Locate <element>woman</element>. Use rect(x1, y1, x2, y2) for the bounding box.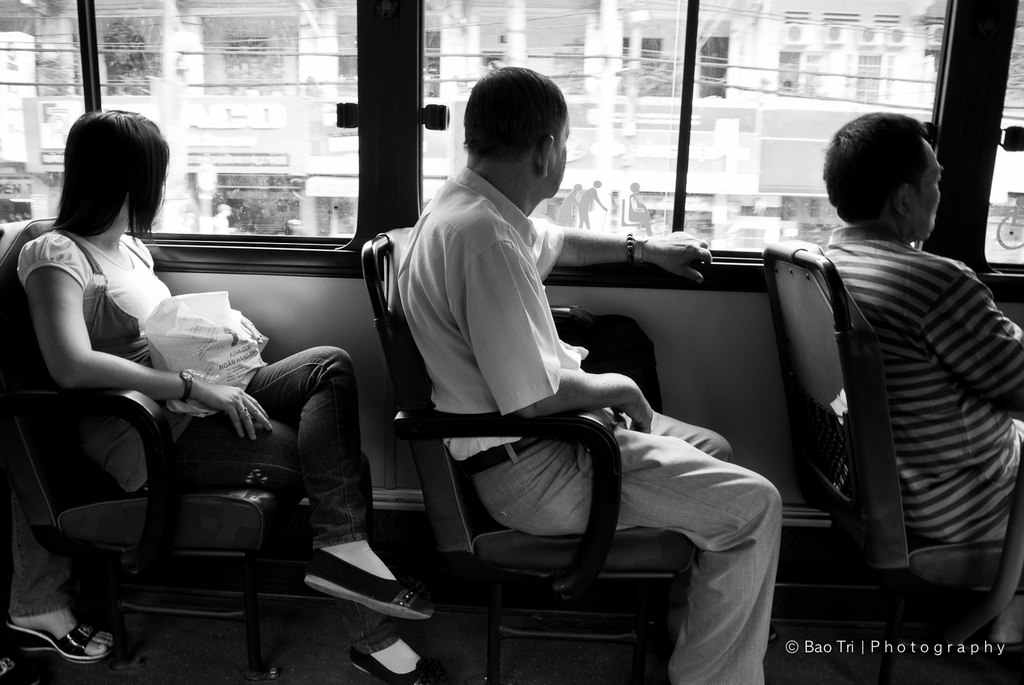
rect(12, 107, 457, 683).
